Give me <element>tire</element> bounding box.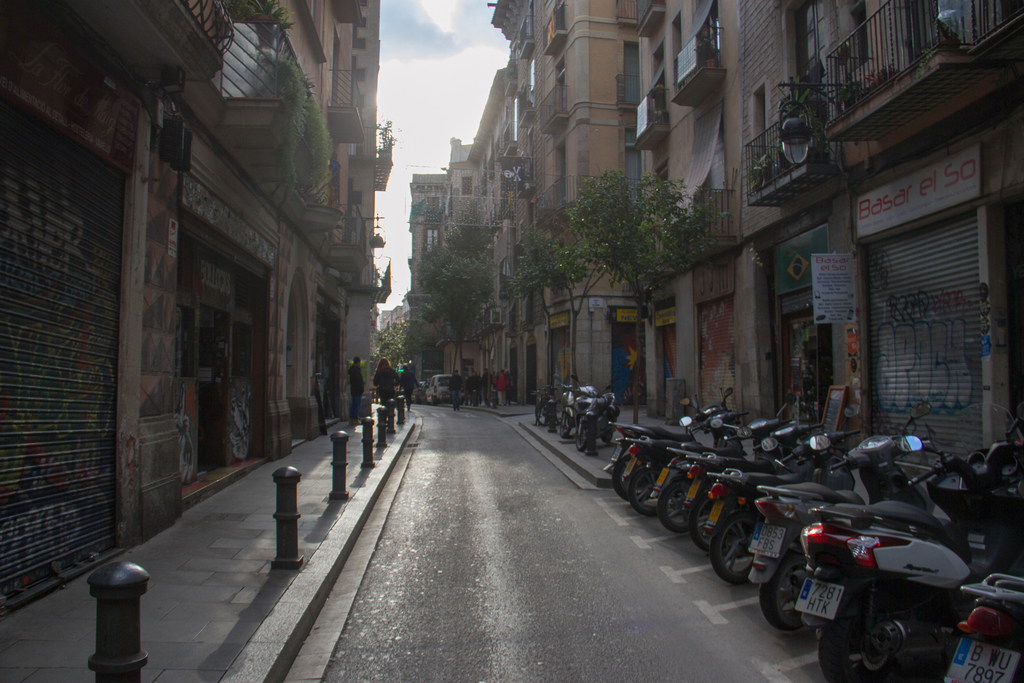
<box>577,422,588,449</box>.
